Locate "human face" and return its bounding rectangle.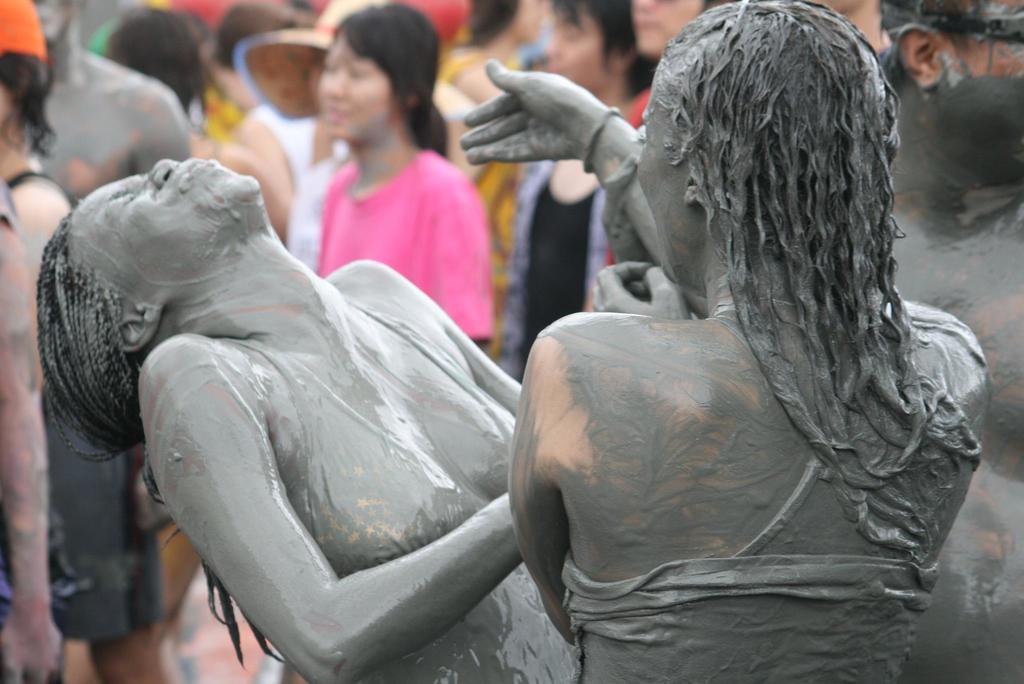
bbox(929, 1, 1023, 160).
